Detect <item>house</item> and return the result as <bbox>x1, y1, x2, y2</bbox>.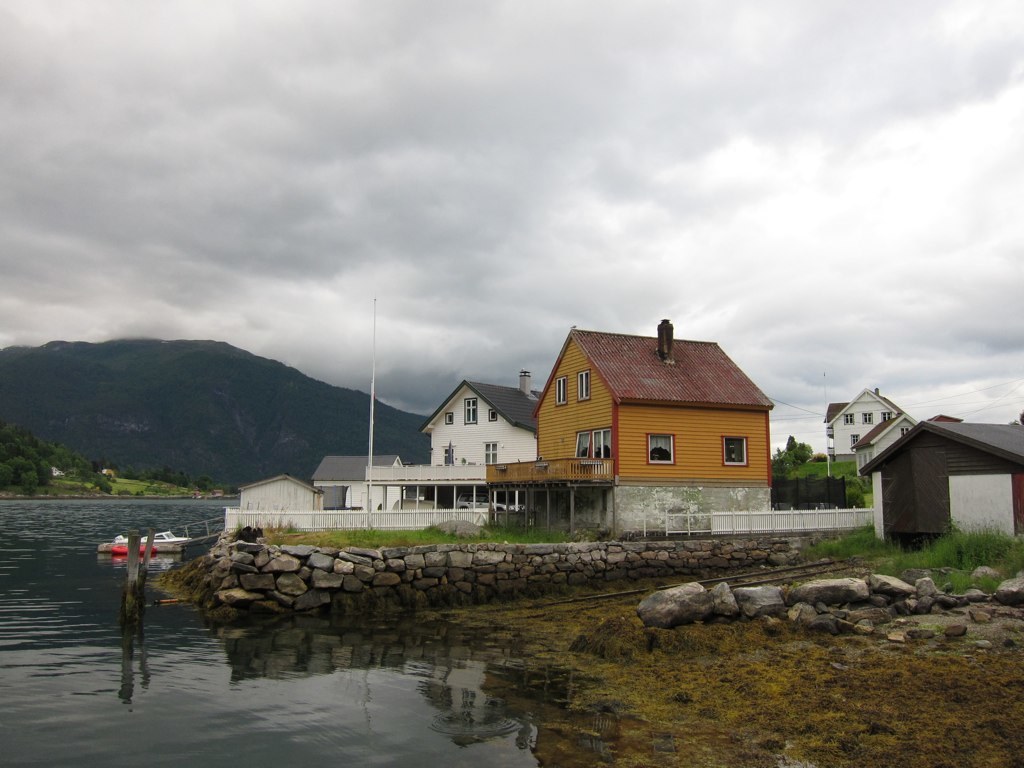
<bbox>843, 410, 1023, 539</bbox>.
